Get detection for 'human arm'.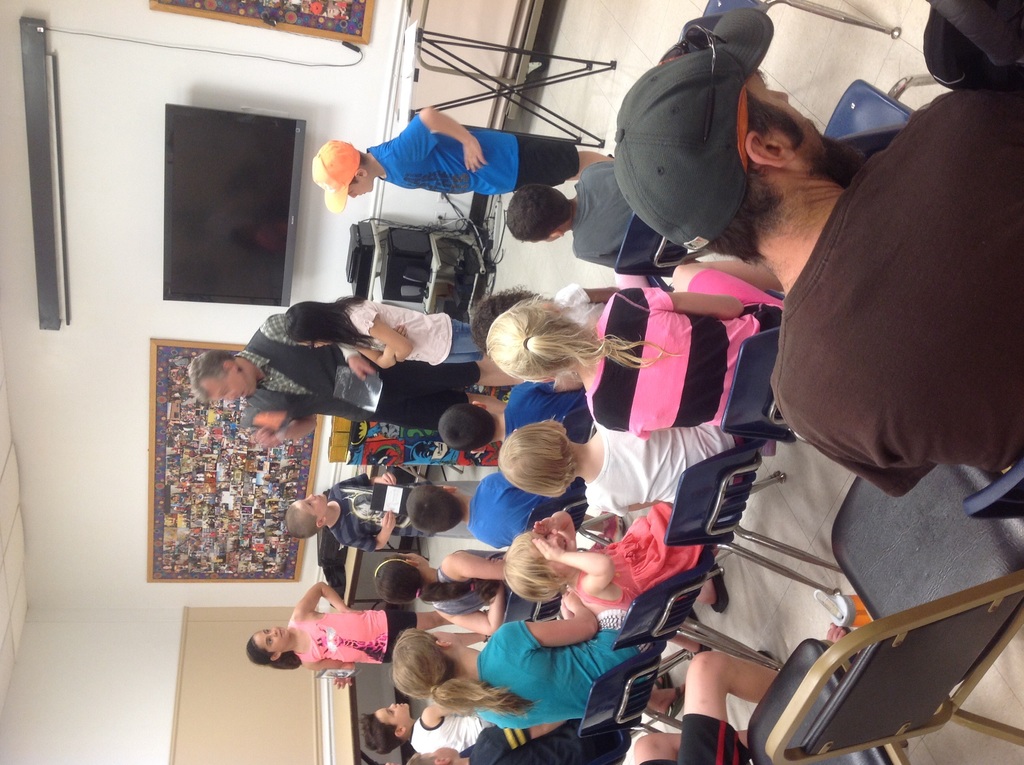
Detection: (338, 466, 396, 486).
